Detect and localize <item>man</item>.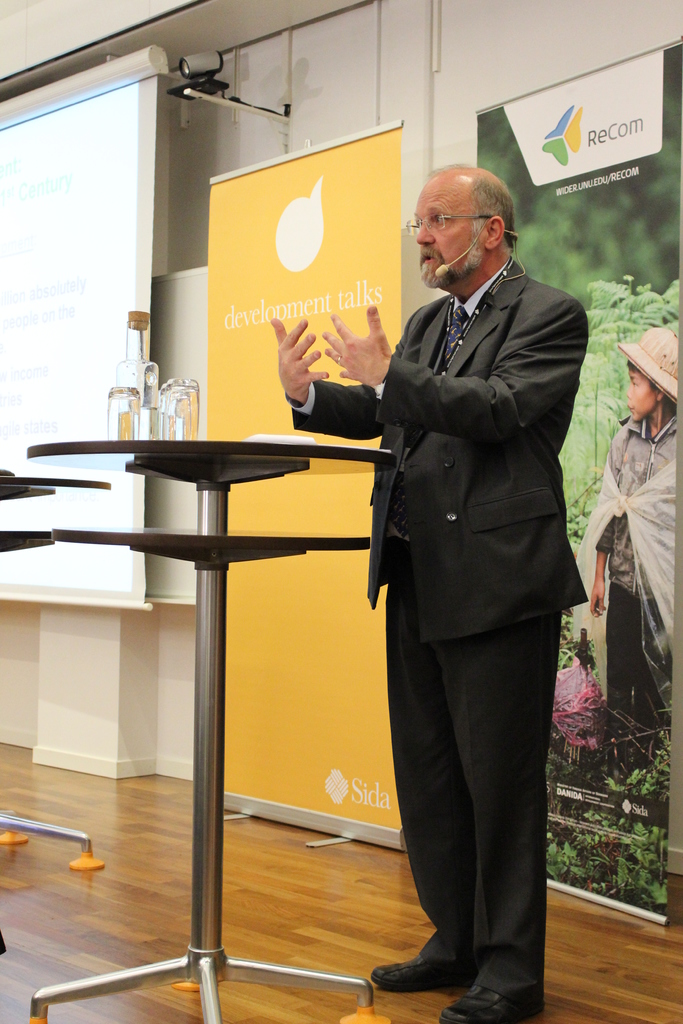
Localized at <region>272, 164, 584, 1023</region>.
